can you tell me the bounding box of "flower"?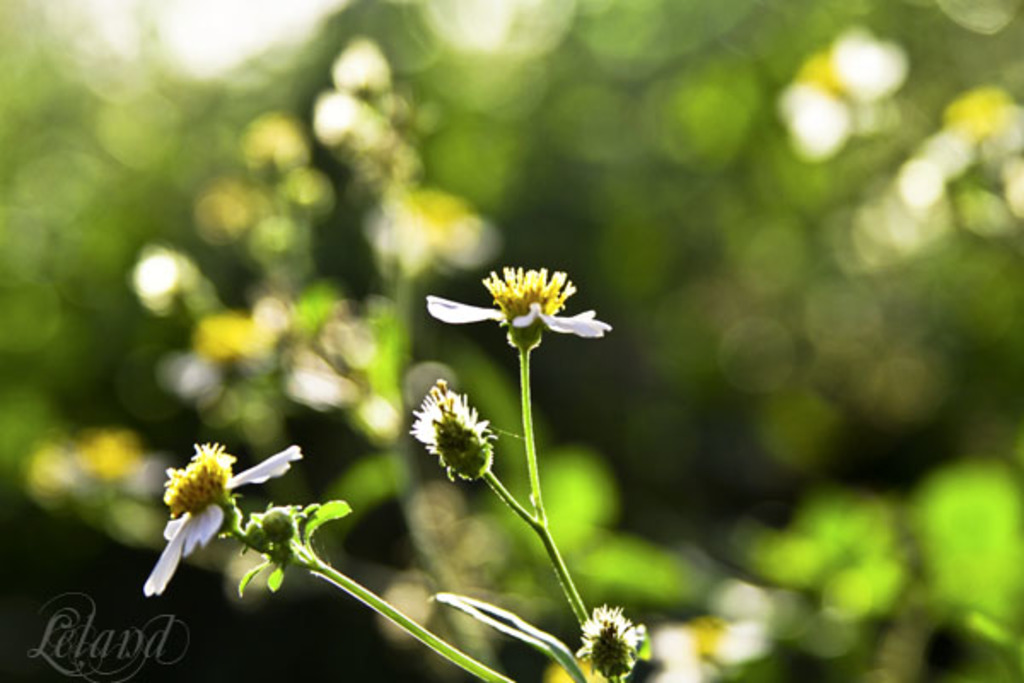
detection(142, 437, 305, 596).
